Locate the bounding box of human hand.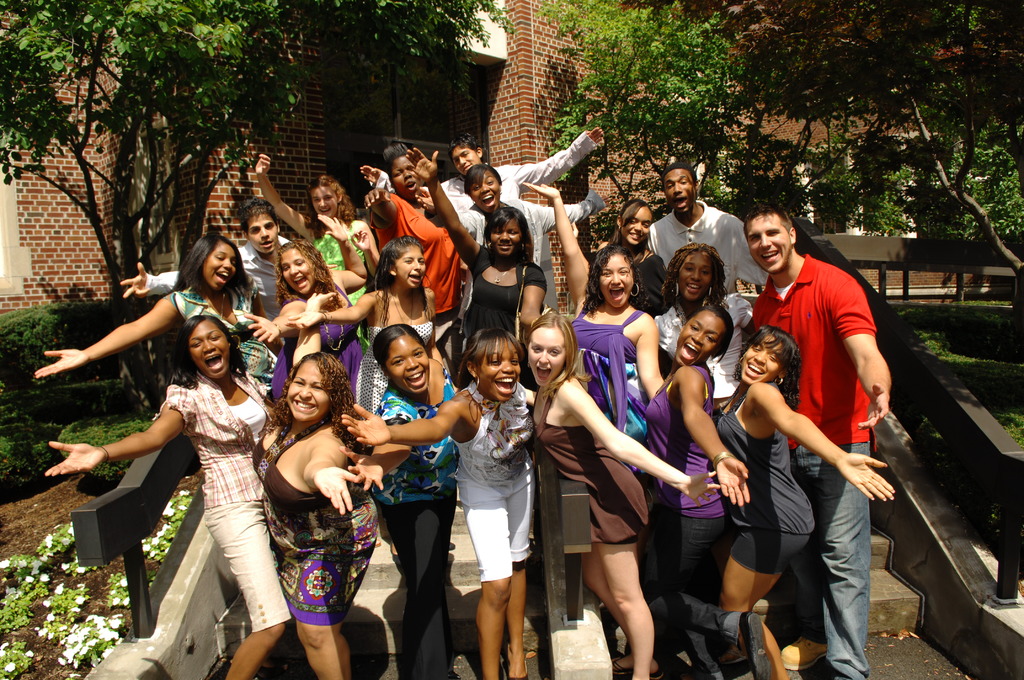
Bounding box: 338/401/393/448.
